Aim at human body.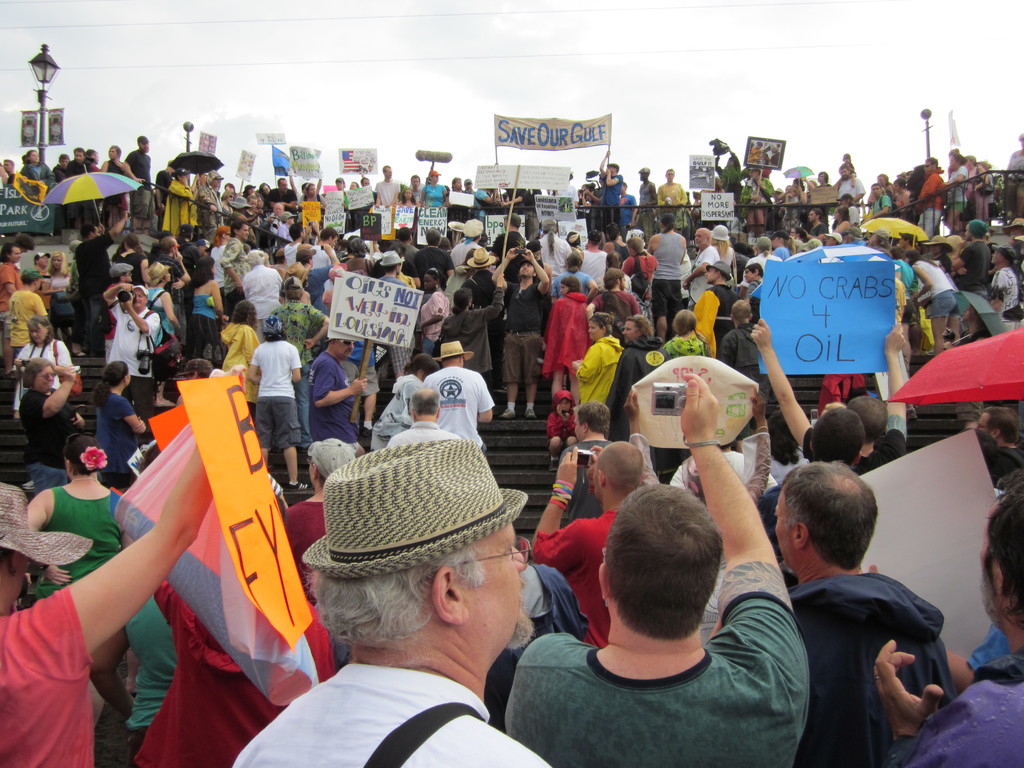
Aimed at 125/261/139/287.
